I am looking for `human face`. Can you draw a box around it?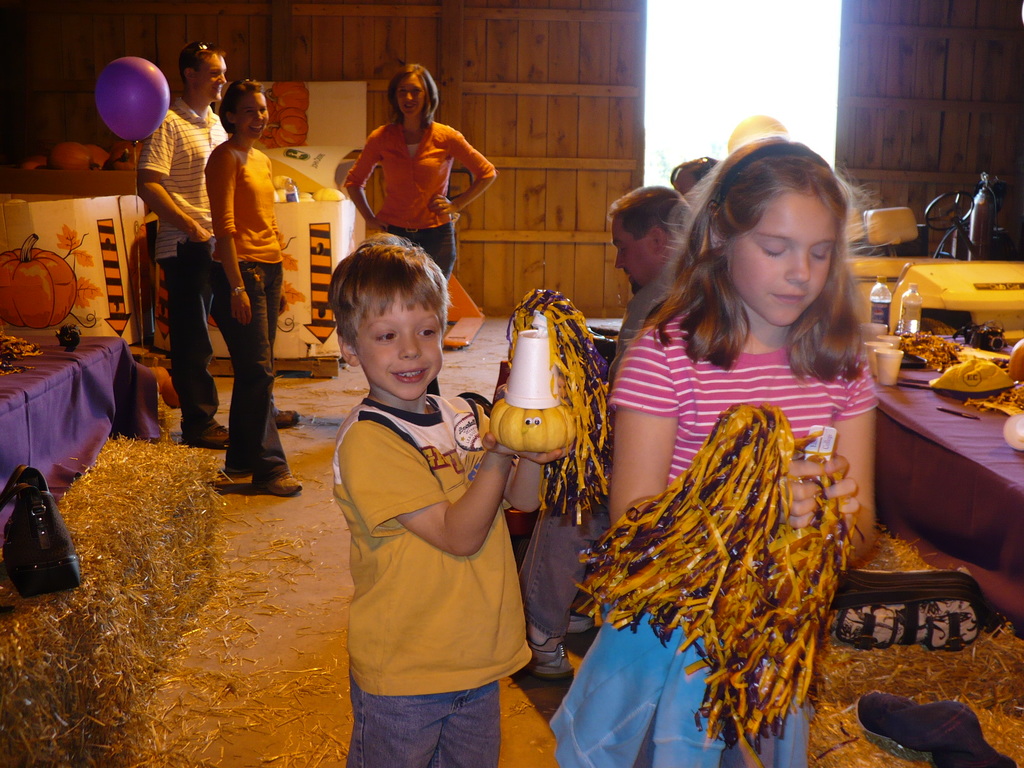
Sure, the bounding box is locate(614, 214, 660, 289).
